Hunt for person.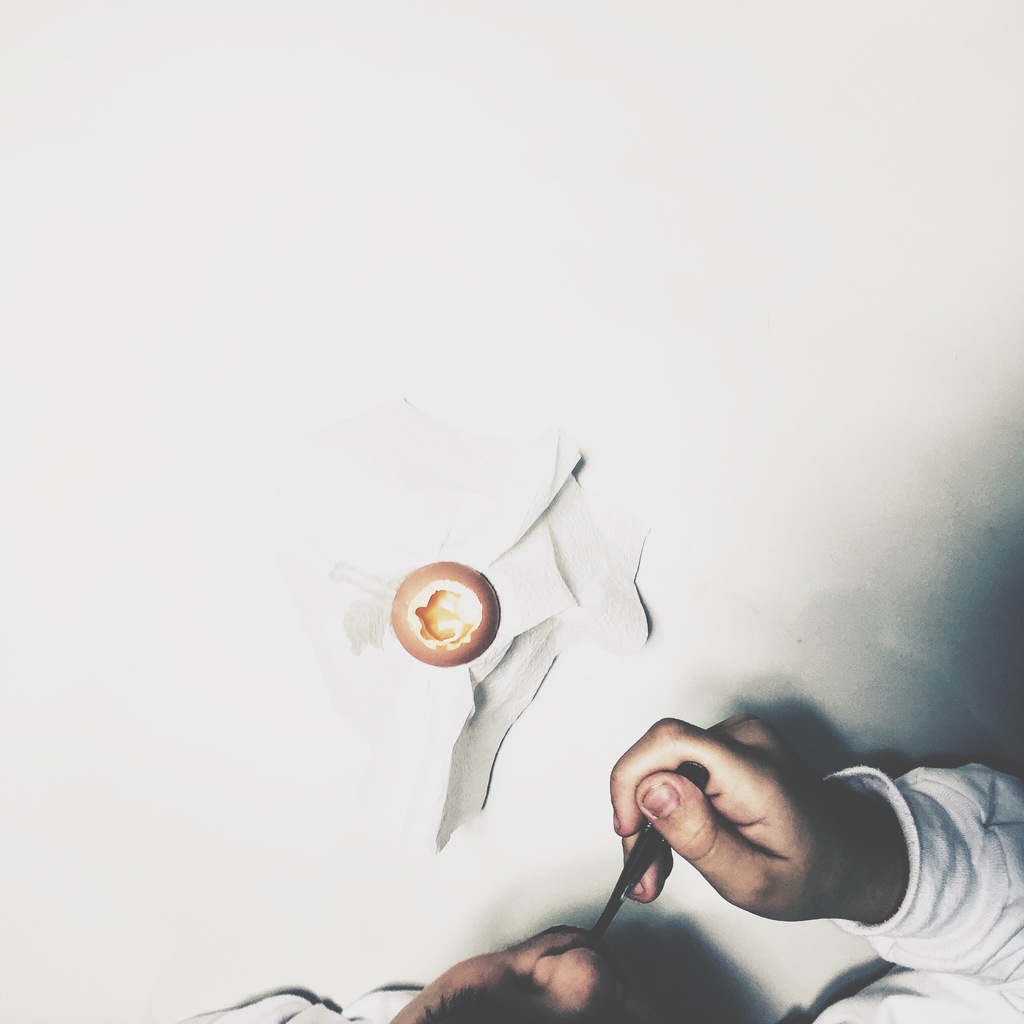
Hunted down at Rect(391, 712, 1023, 1023).
